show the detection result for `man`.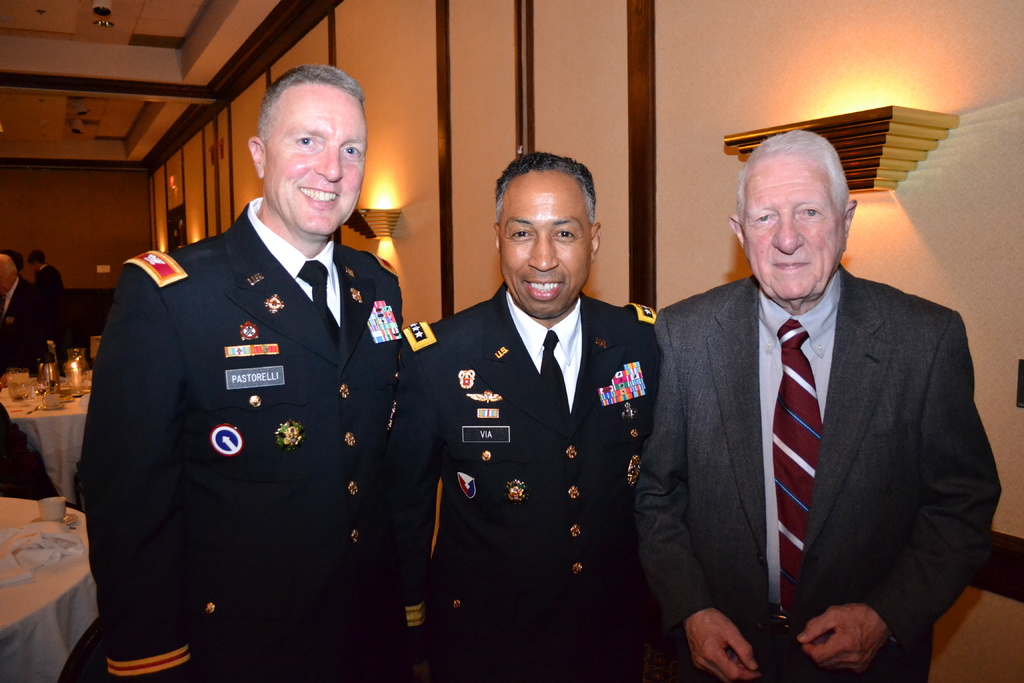
pyautogui.locateOnScreen(79, 65, 409, 682).
